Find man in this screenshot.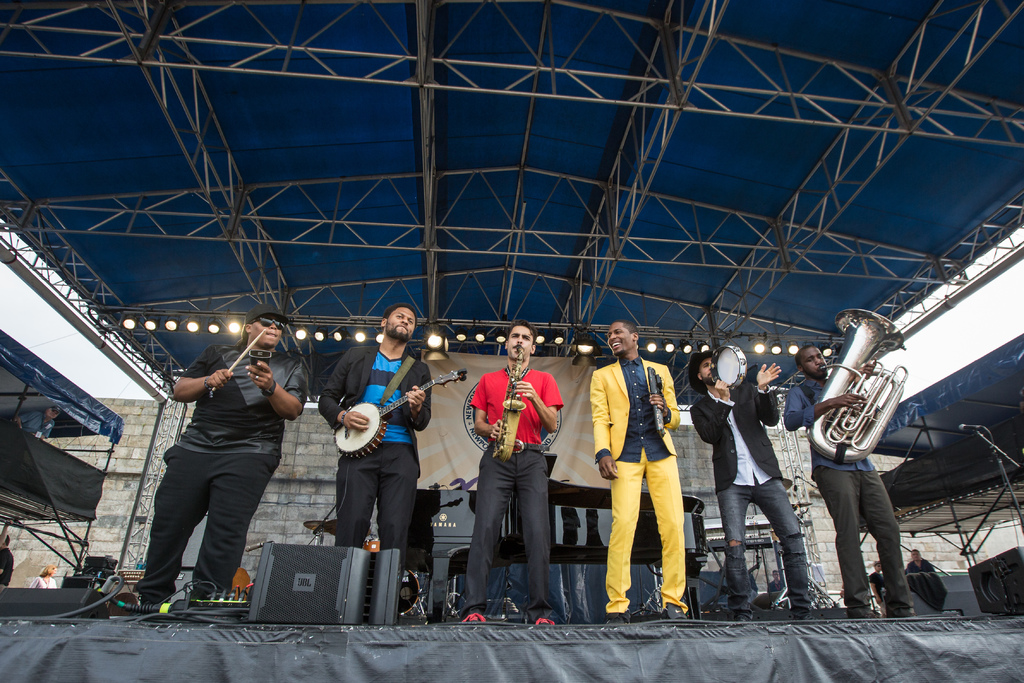
The bounding box for man is bbox=(691, 347, 817, 626).
